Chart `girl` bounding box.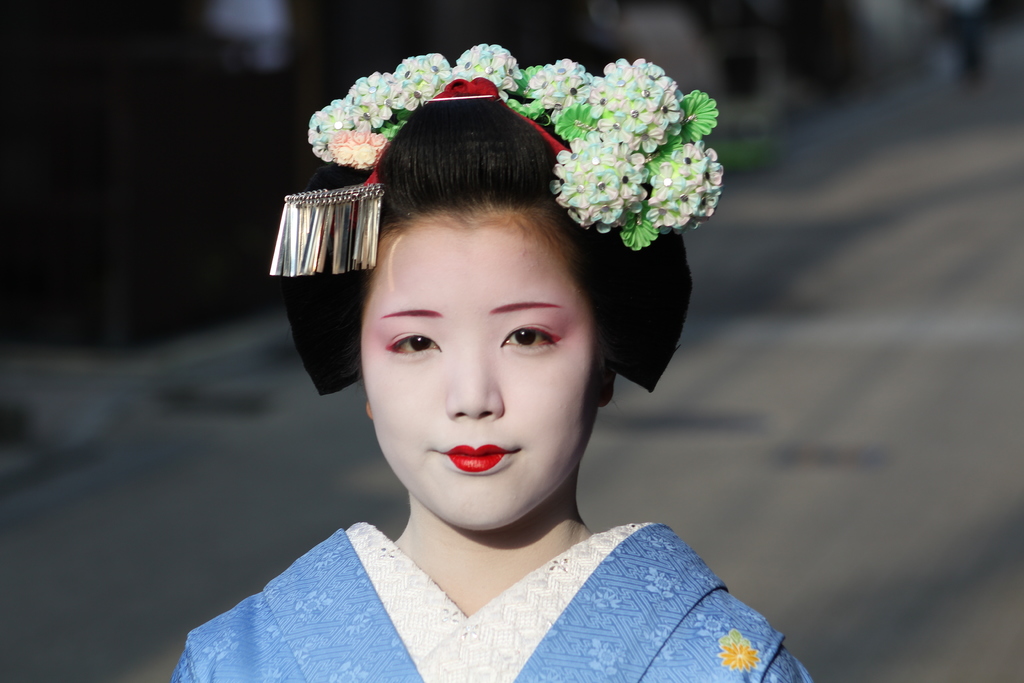
Charted: box(174, 44, 814, 682).
